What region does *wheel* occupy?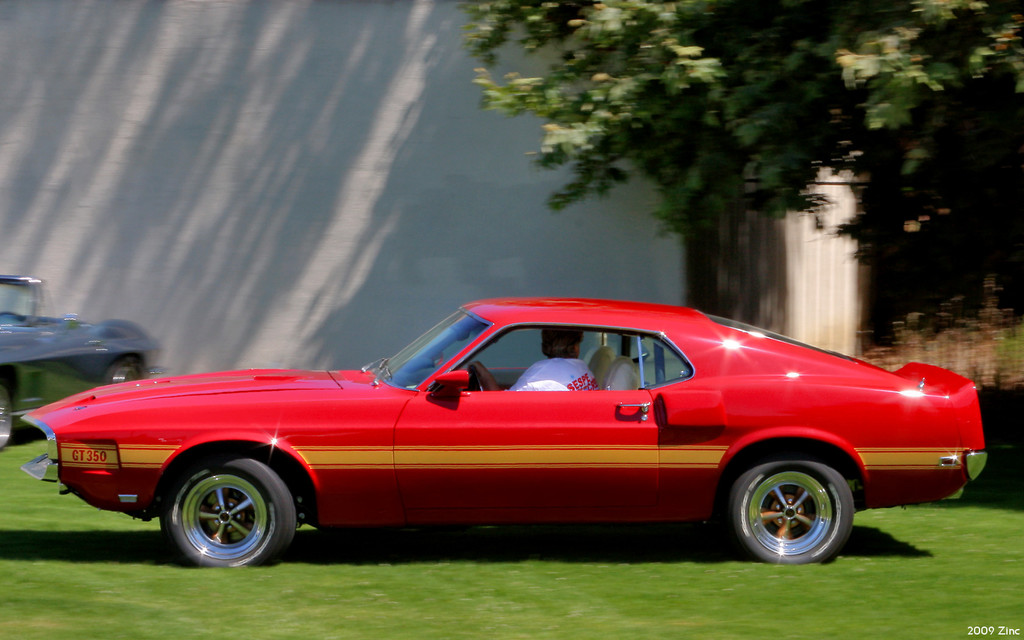
717/435/865/568.
